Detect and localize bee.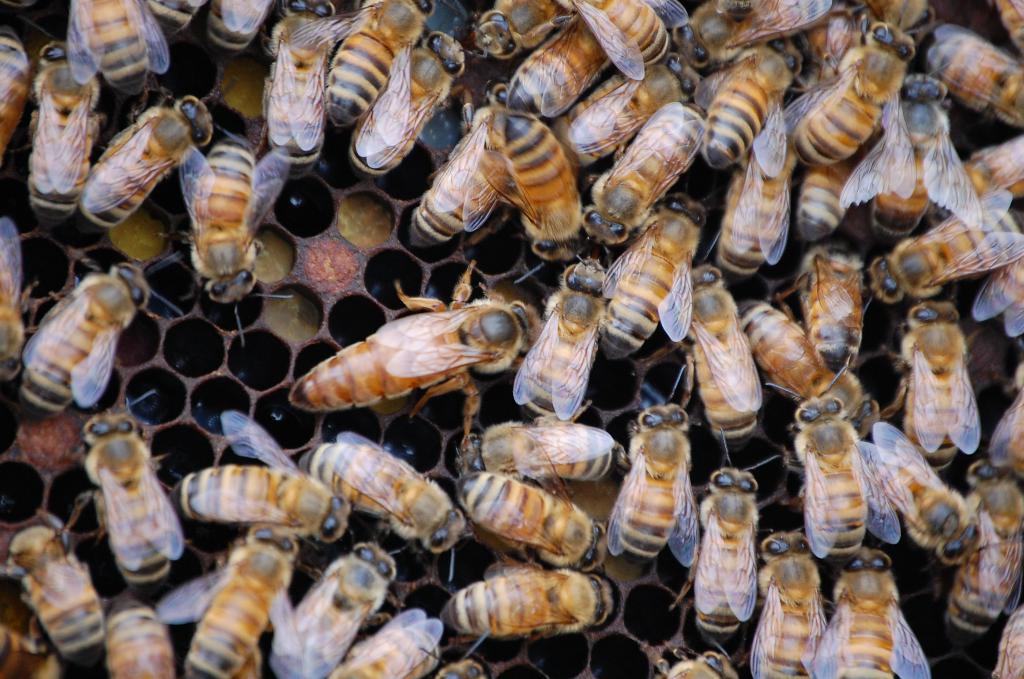
Localized at BBox(687, 256, 753, 443).
